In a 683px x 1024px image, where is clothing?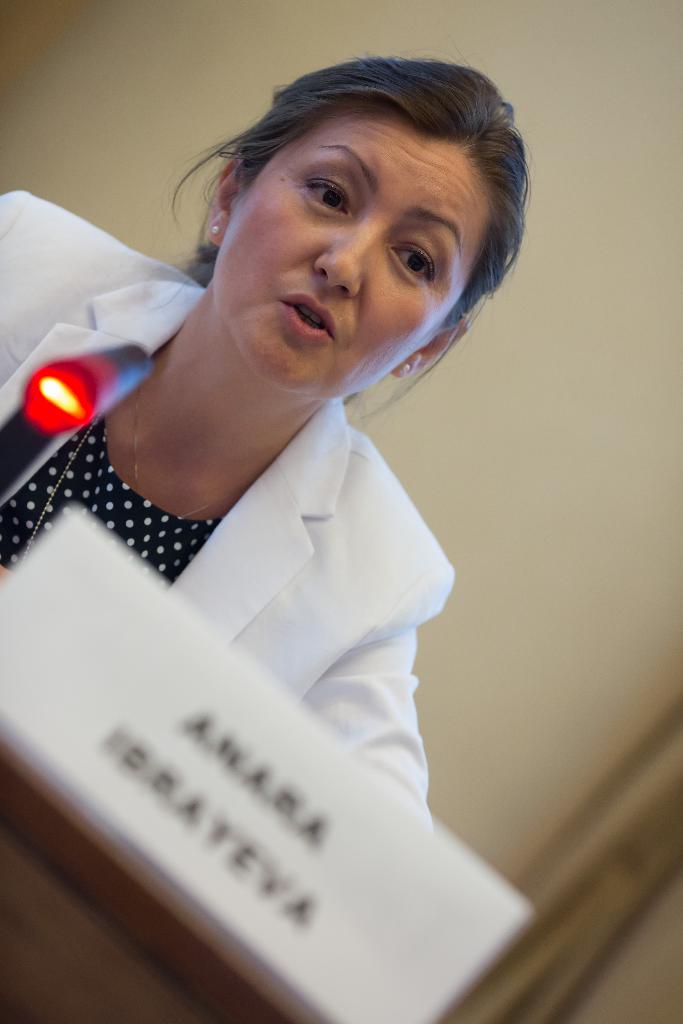
rect(4, 234, 552, 956).
